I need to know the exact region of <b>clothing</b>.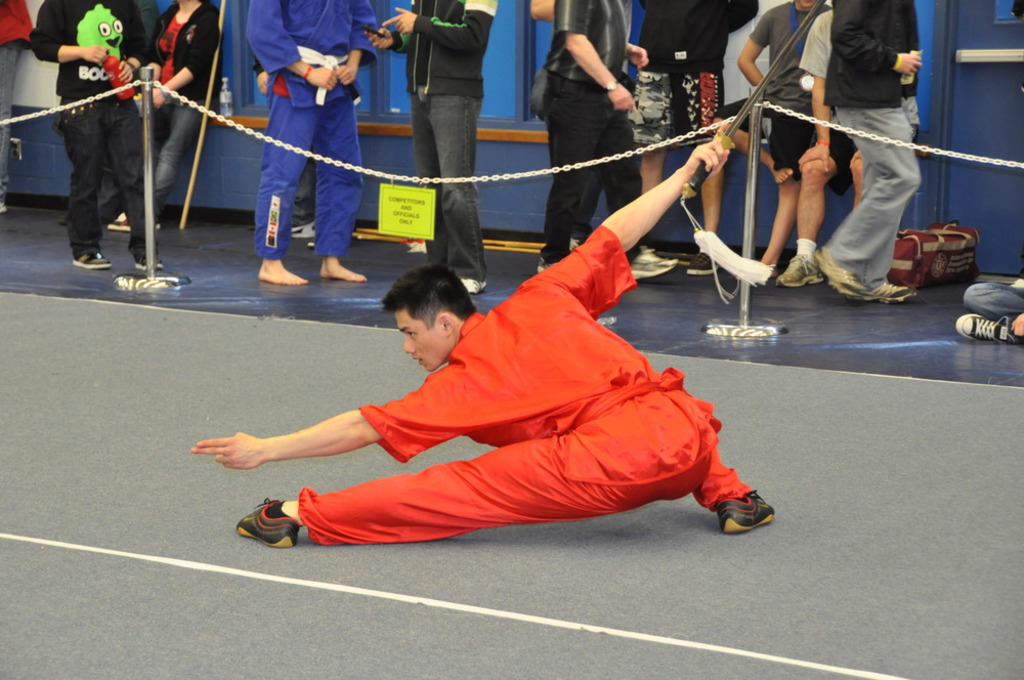
Region: rect(38, 0, 152, 252).
